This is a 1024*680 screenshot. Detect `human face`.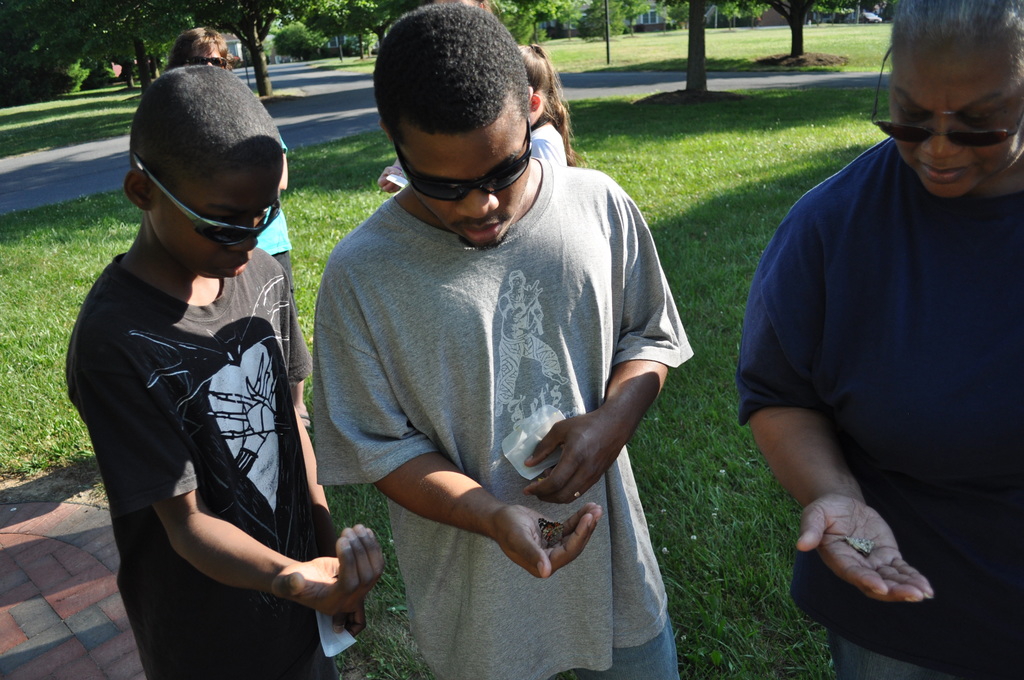
[x1=885, y1=40, x2=1023, y2=193].
